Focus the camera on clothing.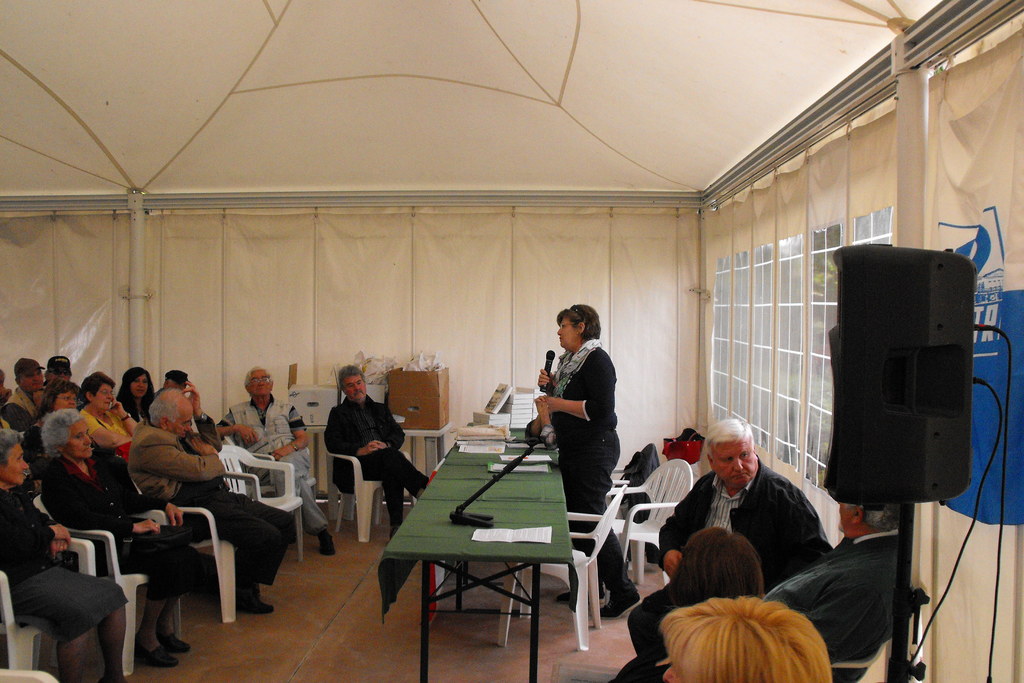
Focus region: bbox=[325, 397, 425, 525].
